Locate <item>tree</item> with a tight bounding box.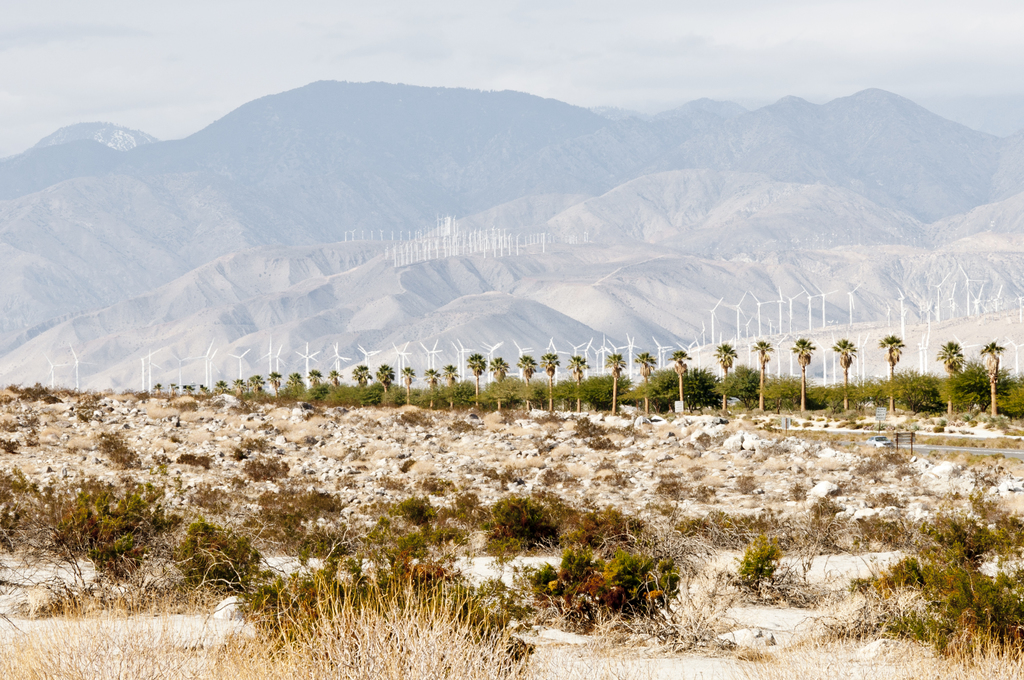
(left=666, top=353, right=692, bottom=411).
